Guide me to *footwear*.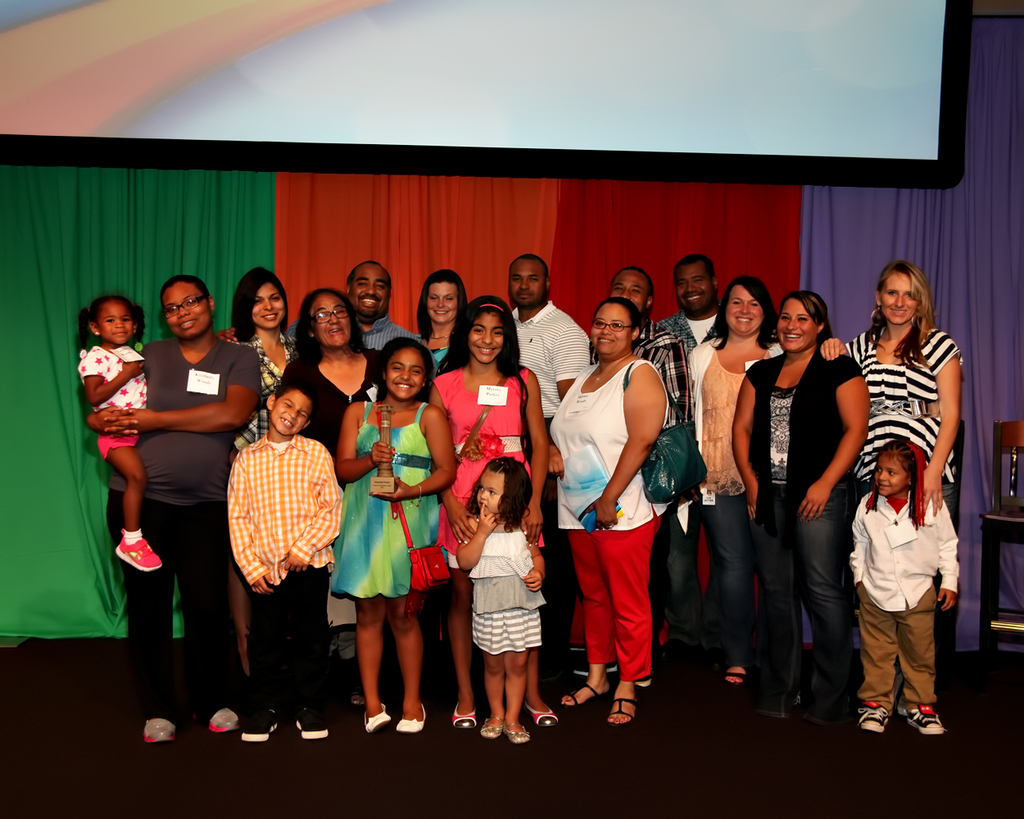
Guidance: bbox=[296, 708, 326, 739].
